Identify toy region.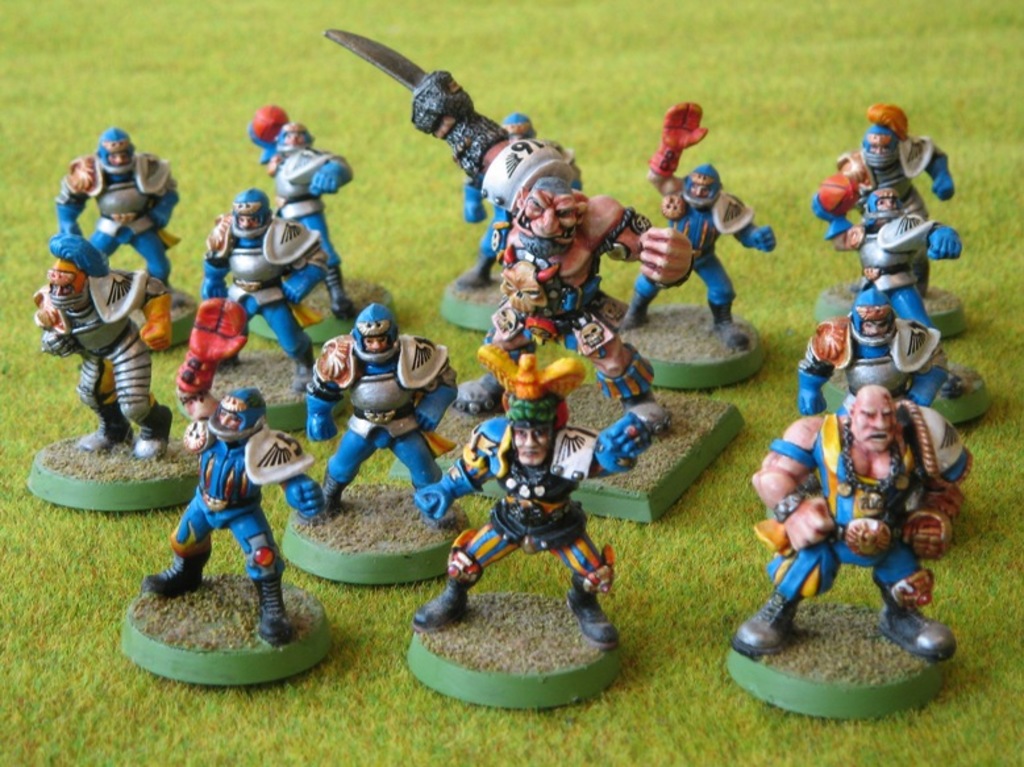
Region: 621/99/774/349.
